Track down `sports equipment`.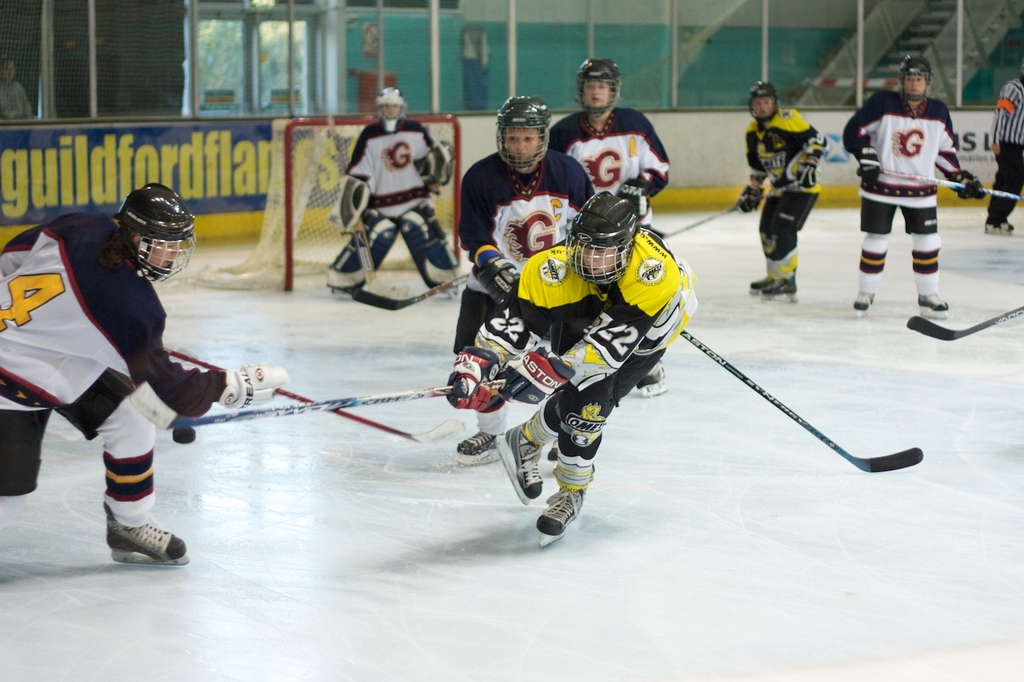
Tracked to select_region(453, 434, 503, 465).
